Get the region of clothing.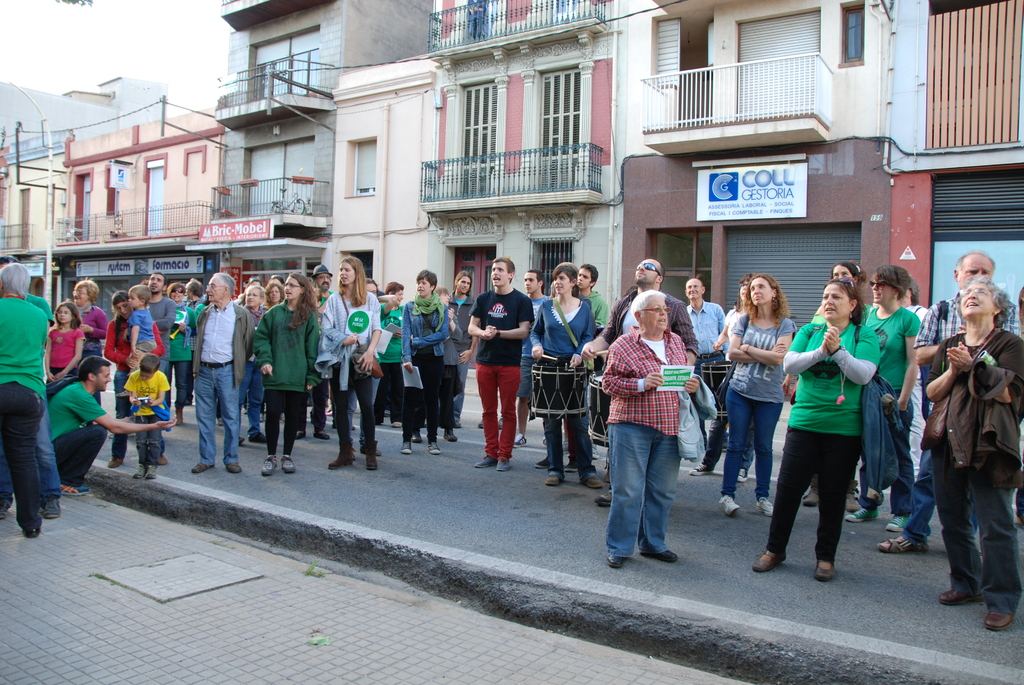
bbox(476, 286, 532, 368).
